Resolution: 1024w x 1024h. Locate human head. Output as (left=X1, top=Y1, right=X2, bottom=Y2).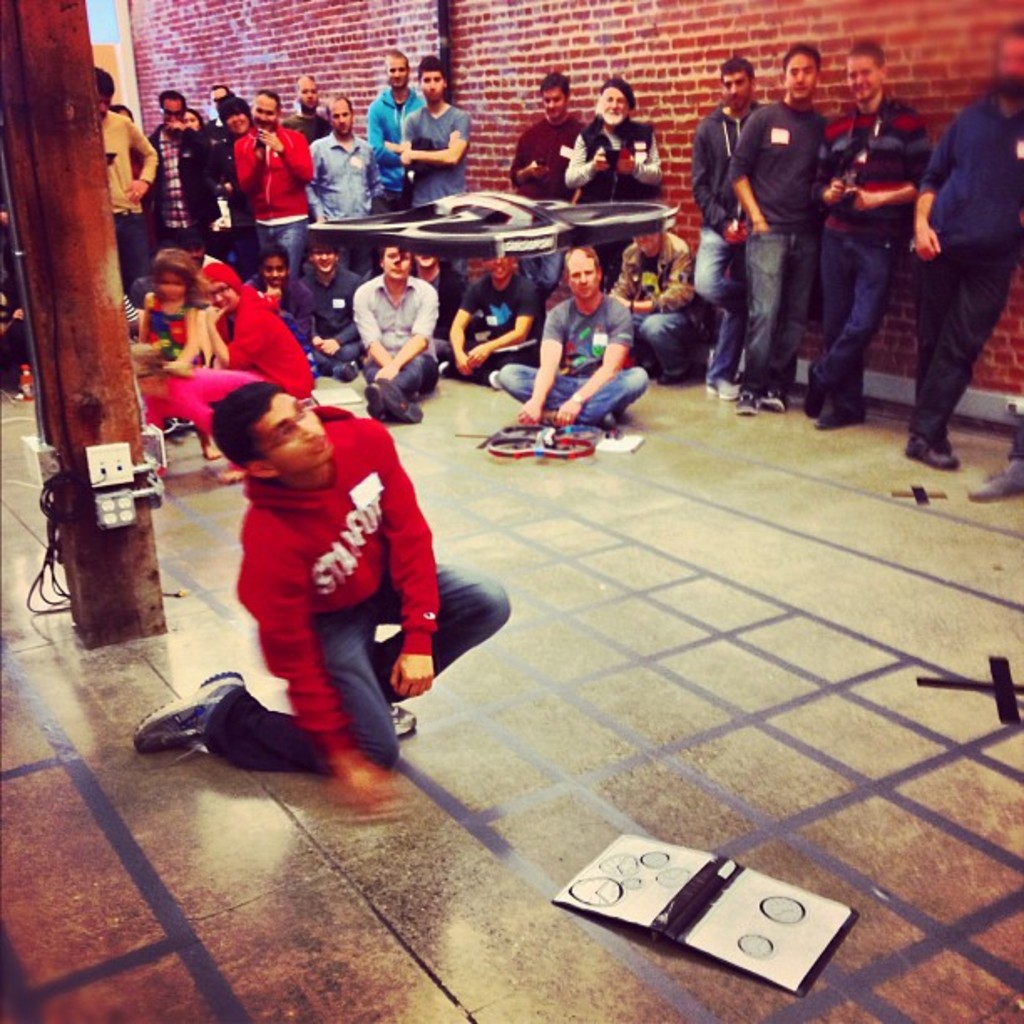
(left=259, top=251, right=298, bottom=293).
